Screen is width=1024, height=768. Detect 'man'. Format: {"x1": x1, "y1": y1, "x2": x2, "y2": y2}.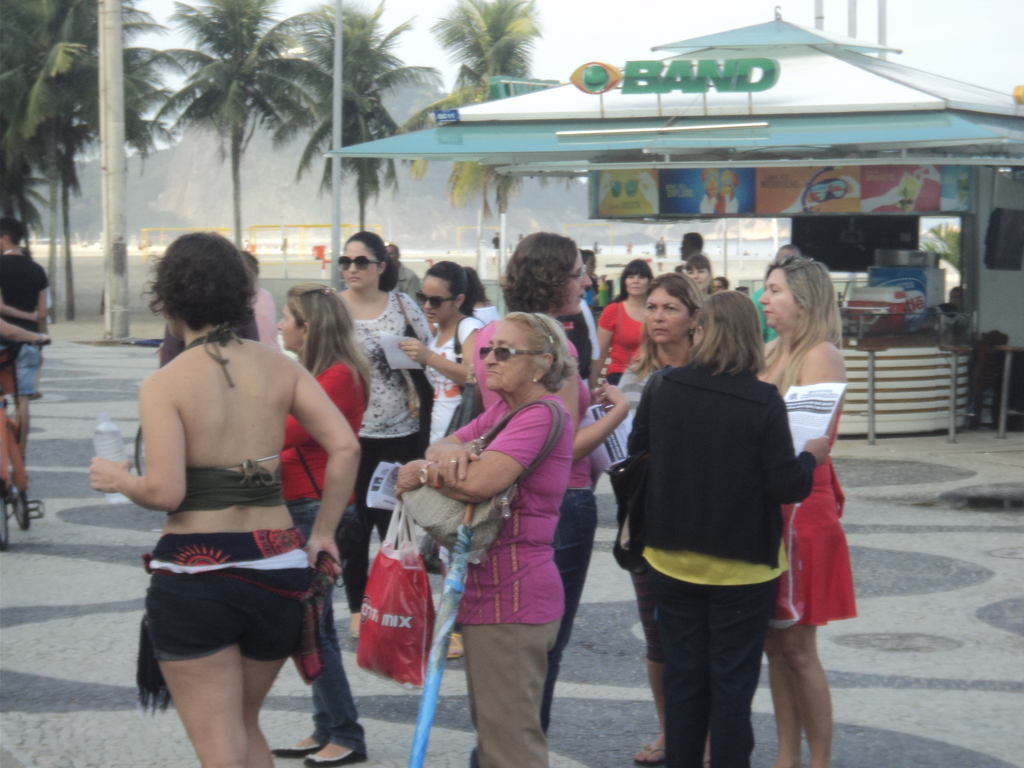
{"x1": 675, "y1": 226, "x2": 705, "y2": 264}.
